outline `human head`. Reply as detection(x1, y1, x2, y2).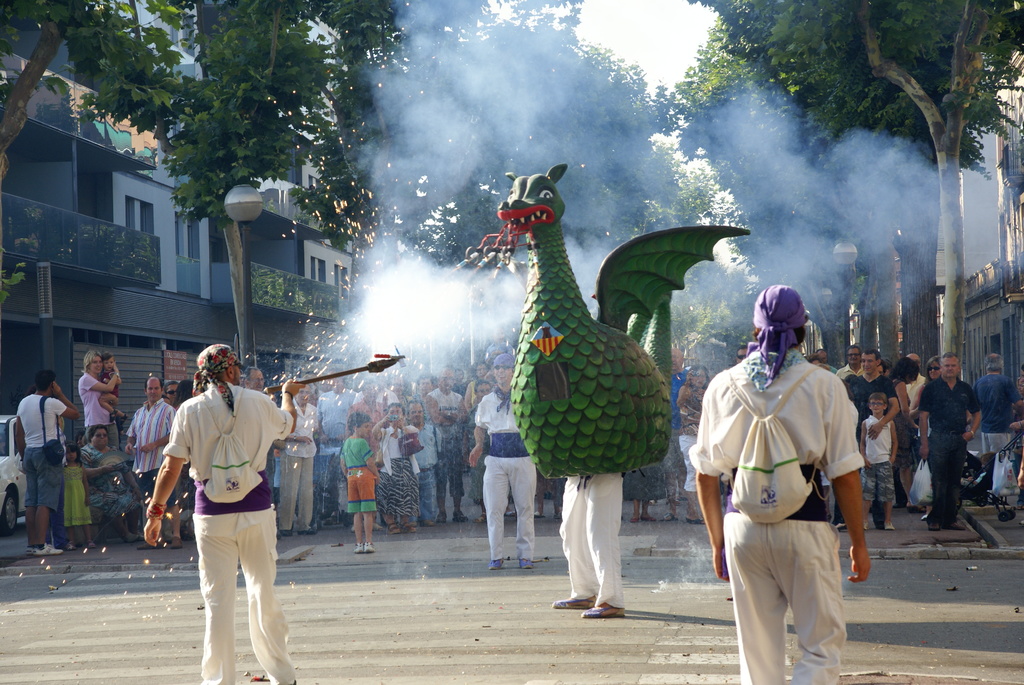
detection(37, 370, 56, 395).
